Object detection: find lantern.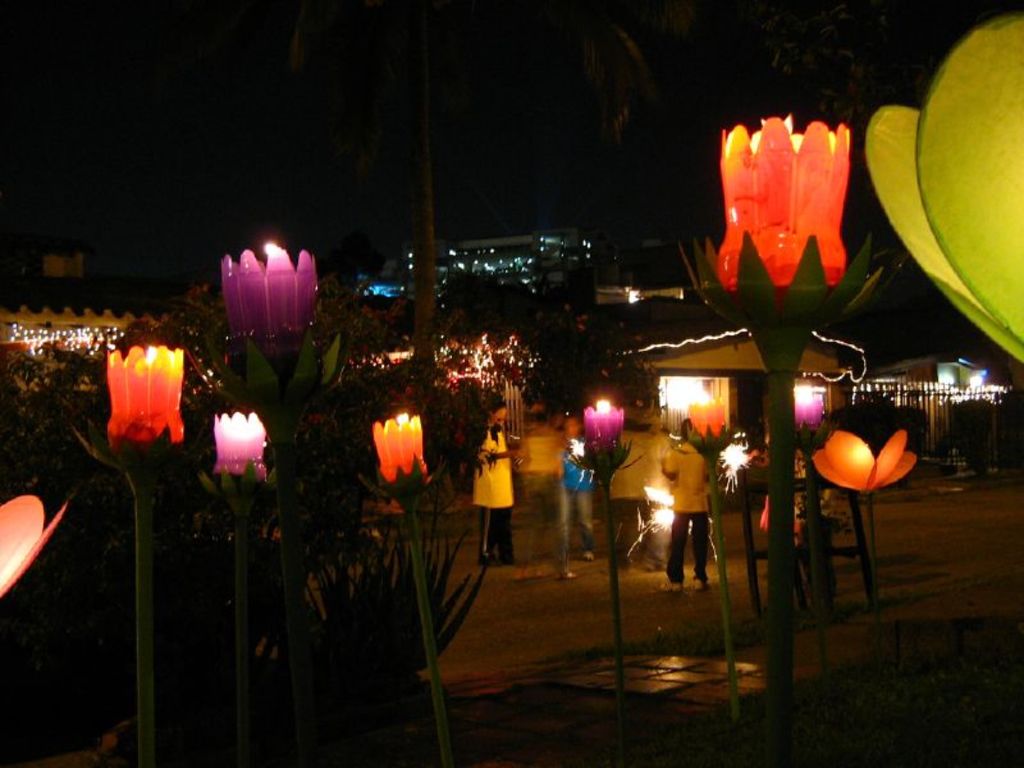
BBox(786, 392, 928, 498).
